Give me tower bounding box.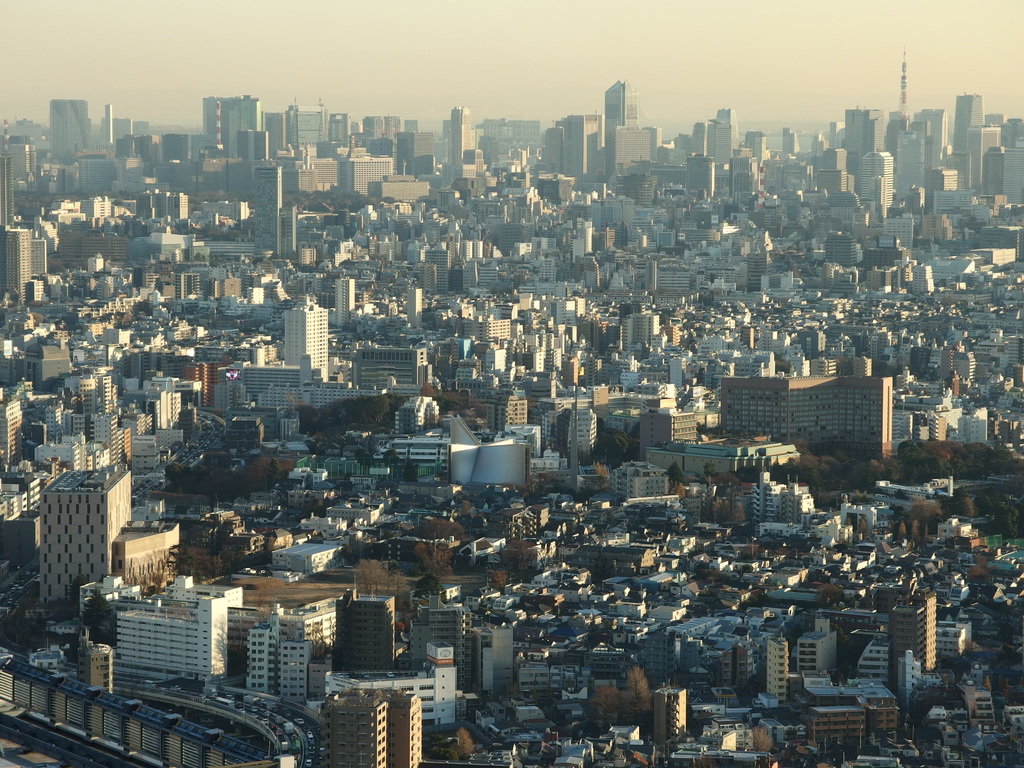
bbox(4, 230, 47, 305).
